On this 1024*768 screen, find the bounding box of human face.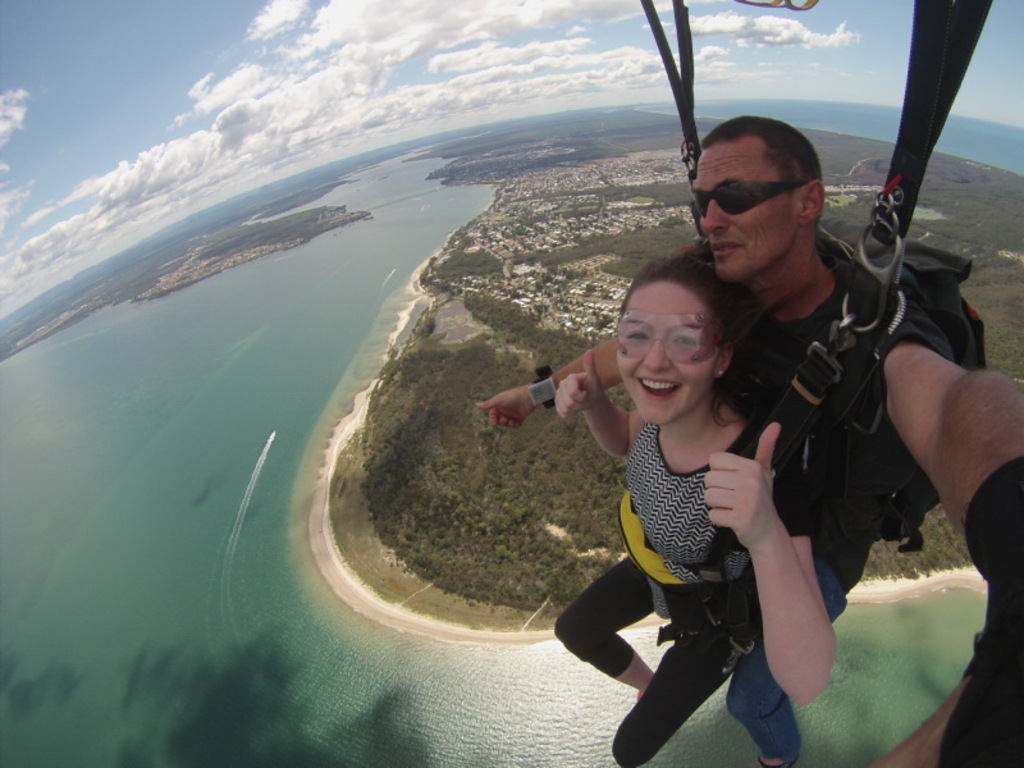
Bounding box: box=[616, 283, 723, 426].
